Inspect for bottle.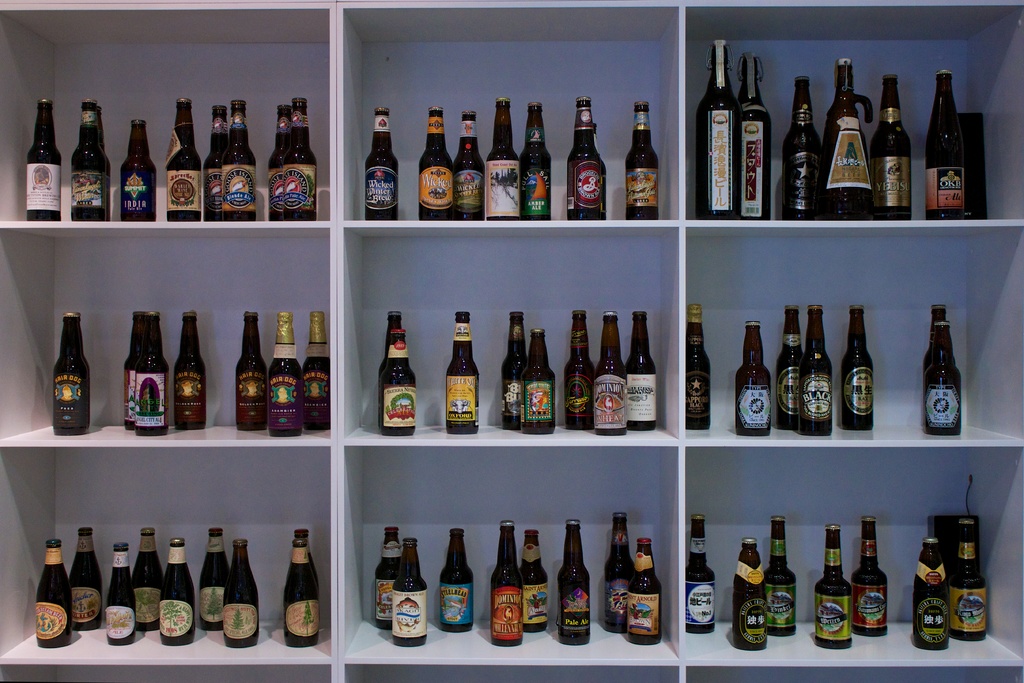
Inspection: (925,301,955,373).
